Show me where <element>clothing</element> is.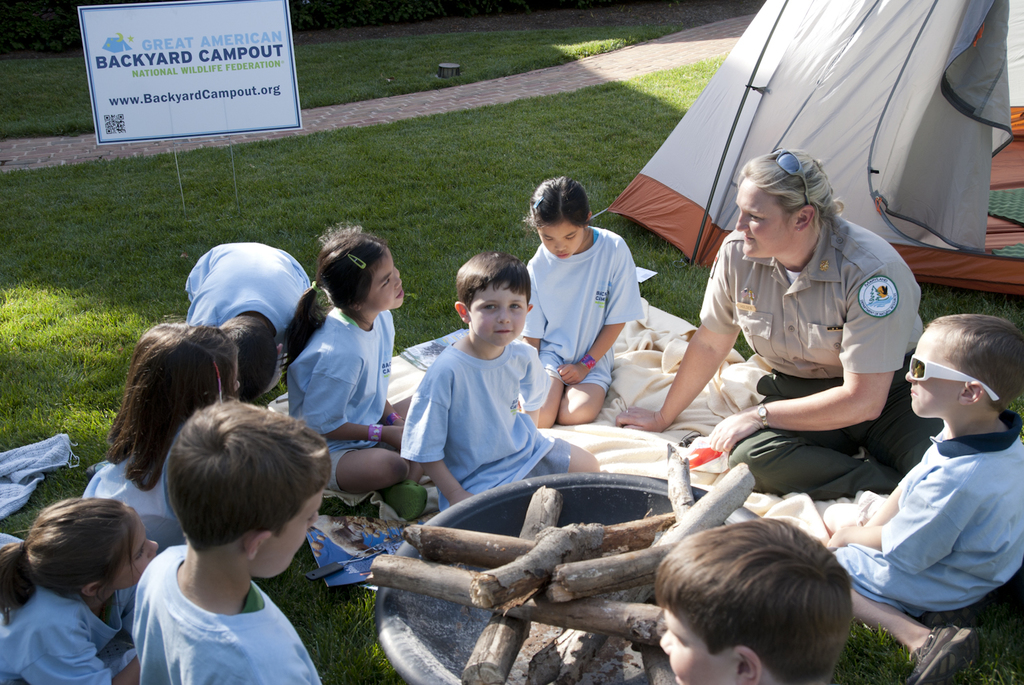
<element>clothing</element> is at [left=176, top=231, right=319, bottom=338].
